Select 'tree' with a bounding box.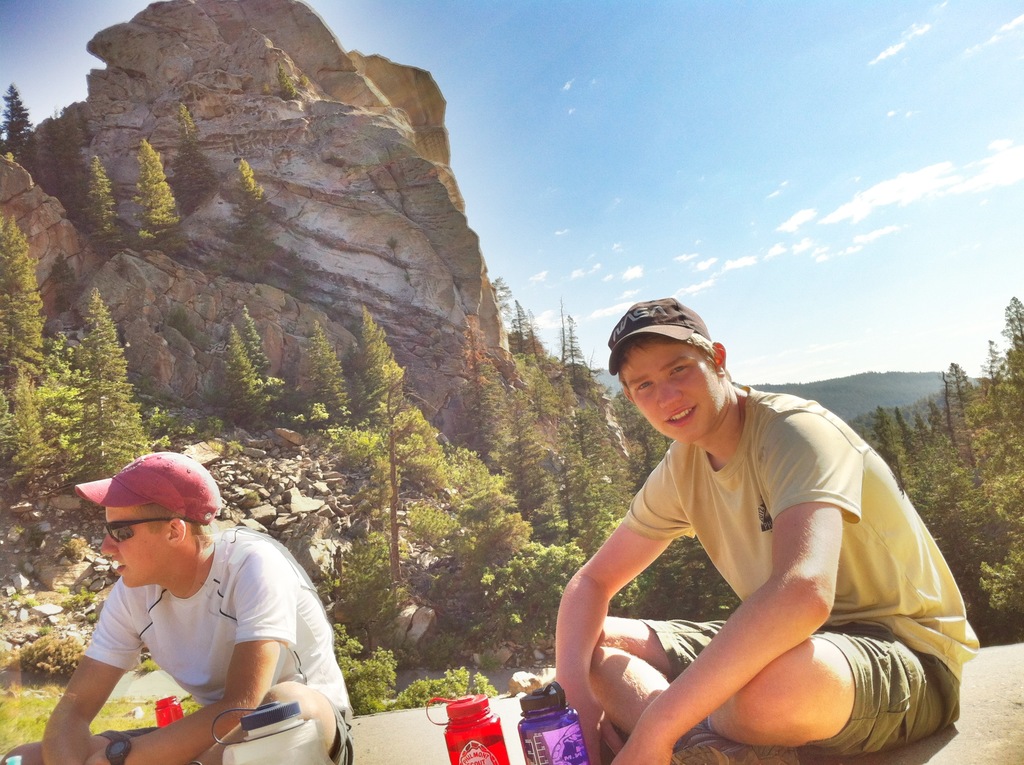
locate(496, 298, 532, 339).
